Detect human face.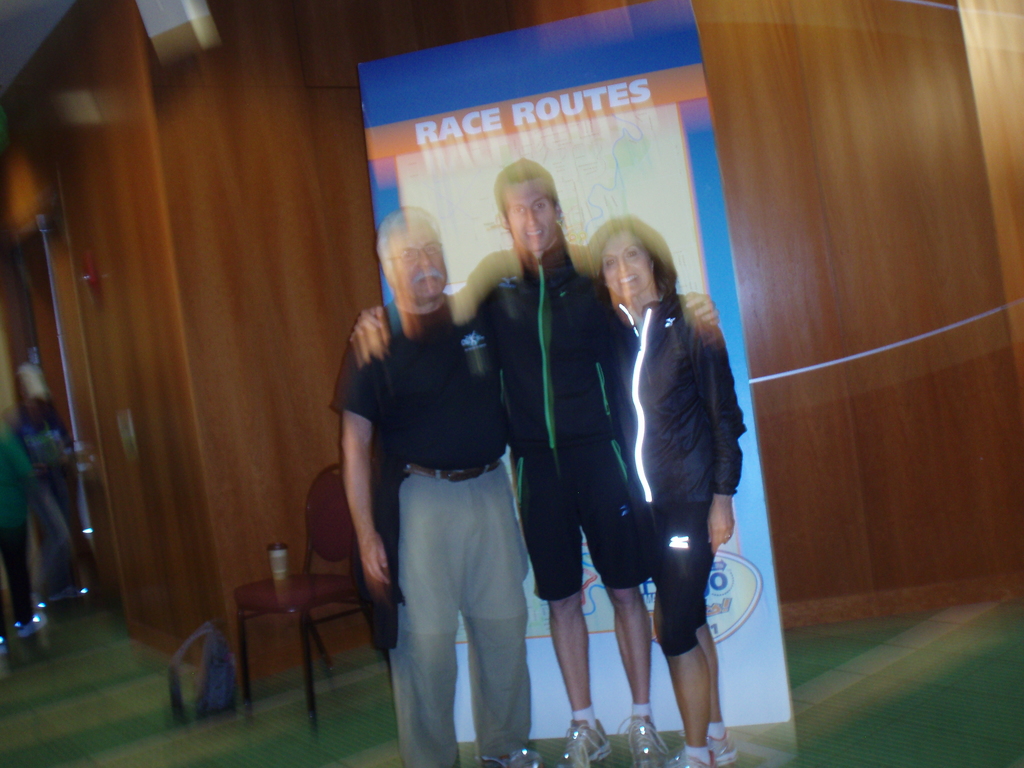
Detected at detection(604, 230, 653, 298).
